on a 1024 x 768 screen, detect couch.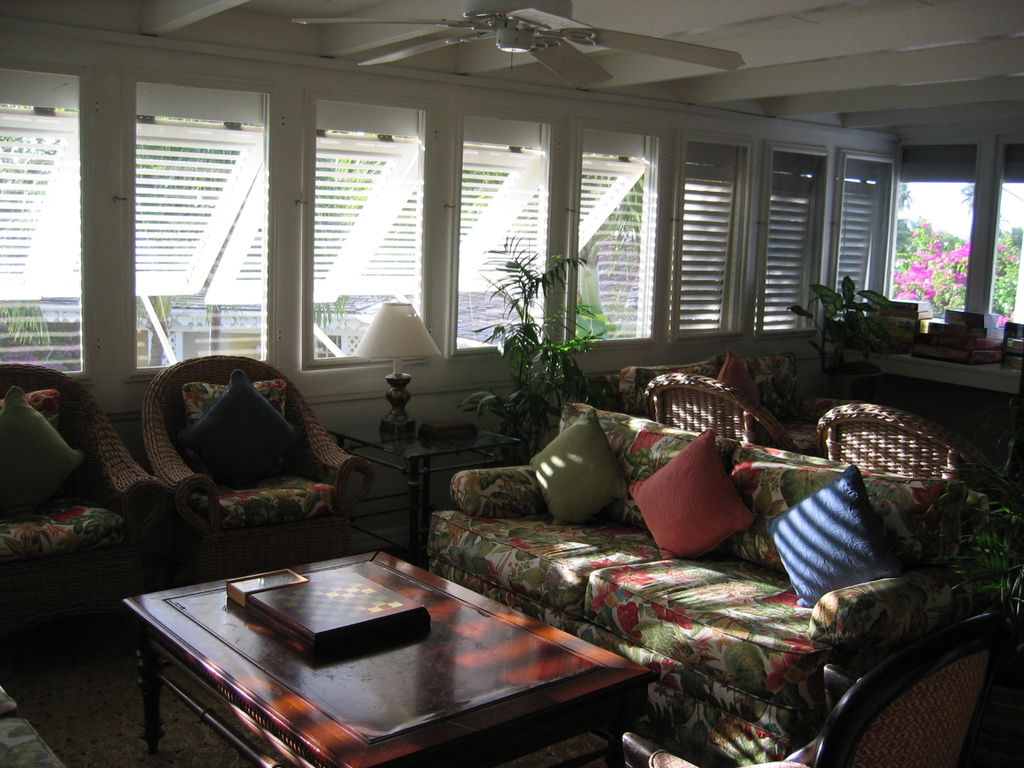
l=357, t=400, r=981, b=702.
